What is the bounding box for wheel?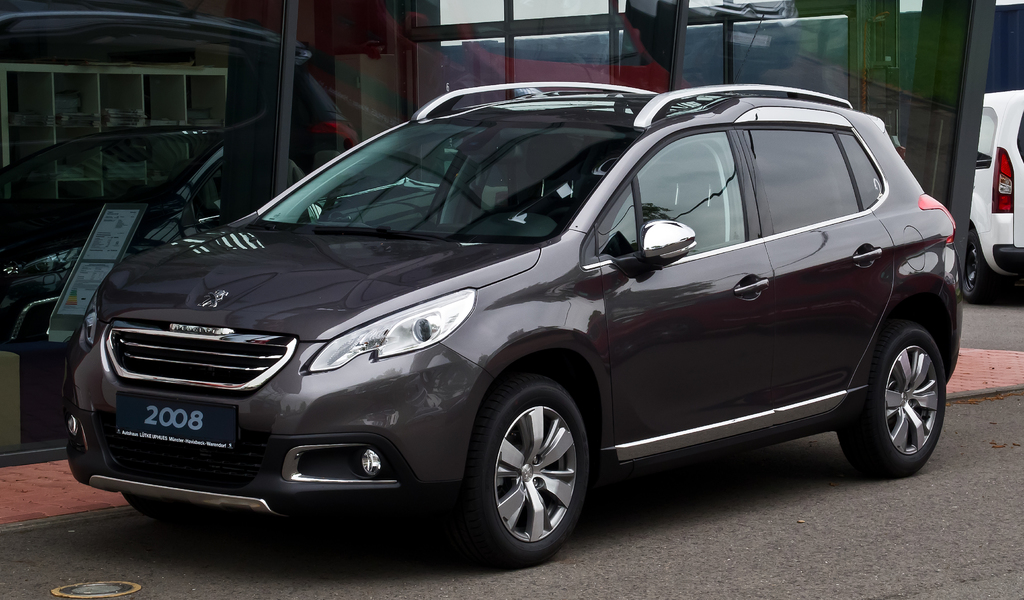
l=833, t=313, r=948, b=478.
